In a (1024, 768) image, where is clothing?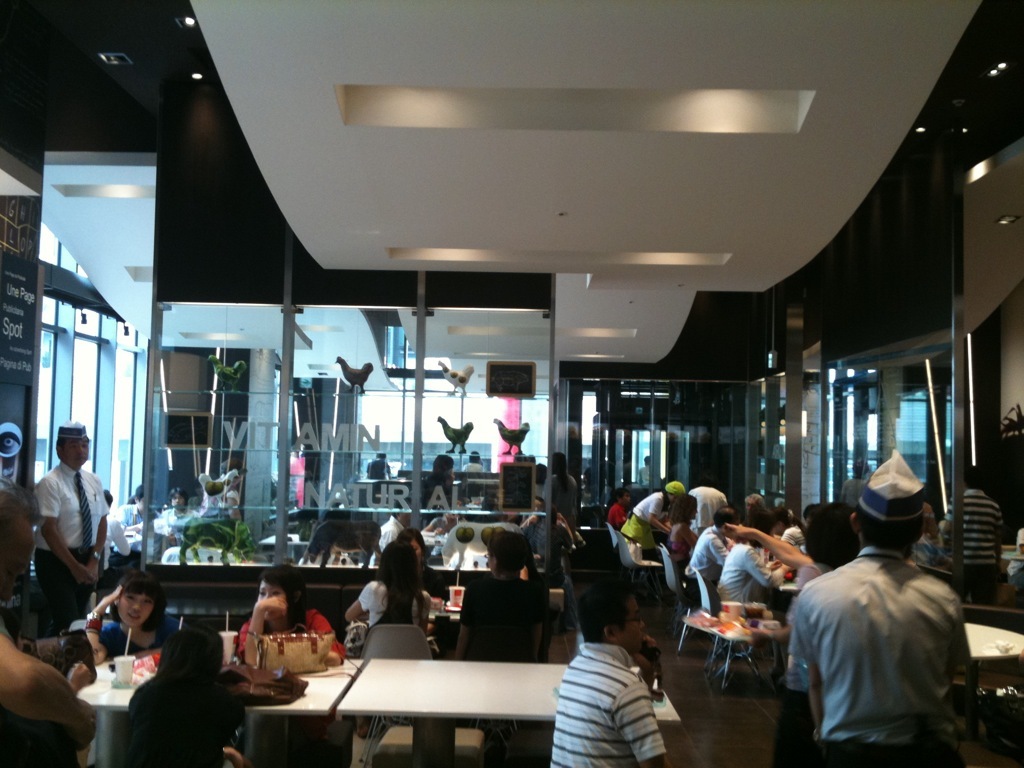
crop(0, 637, 85, 760).
